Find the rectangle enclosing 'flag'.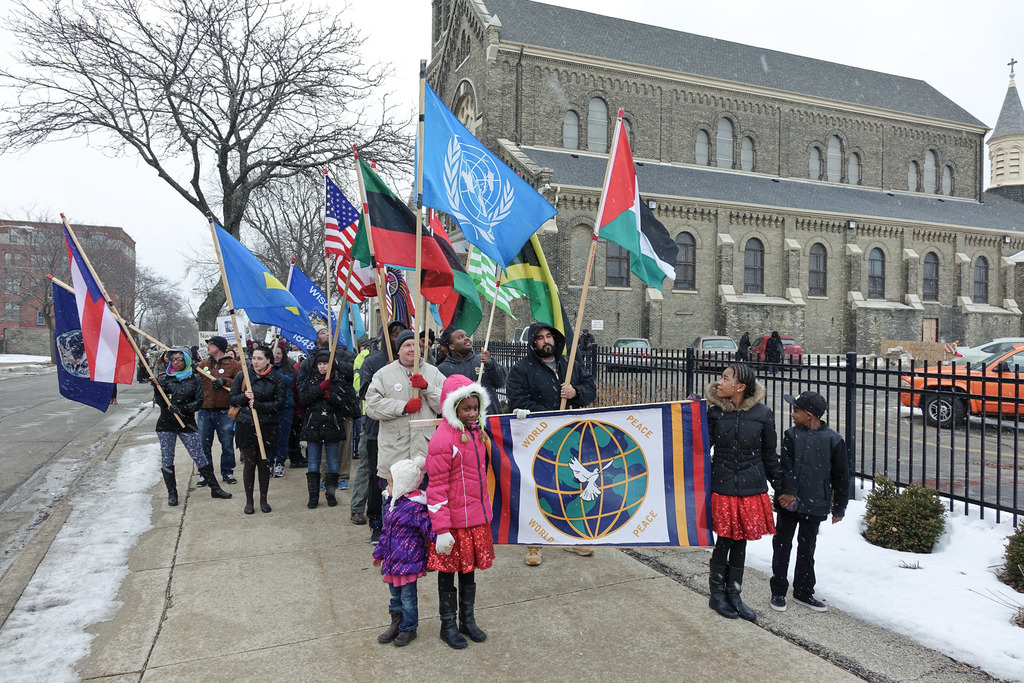
bbox(416, 74, 552, 281).
